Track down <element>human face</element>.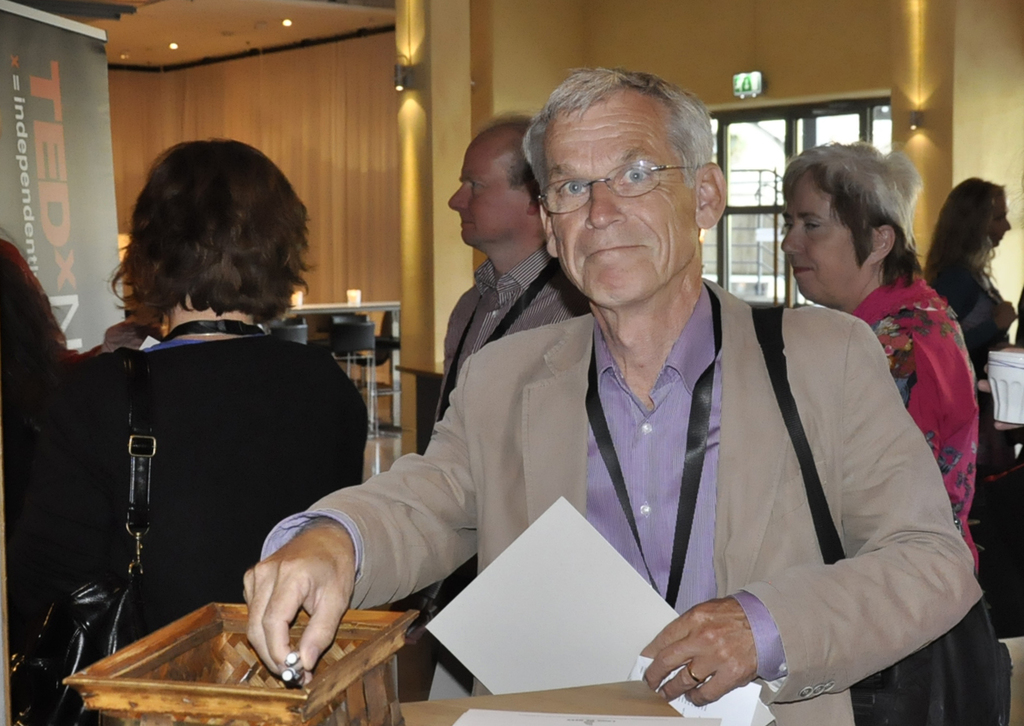
Tracked to l=549, t=104, r=696, b=306.
